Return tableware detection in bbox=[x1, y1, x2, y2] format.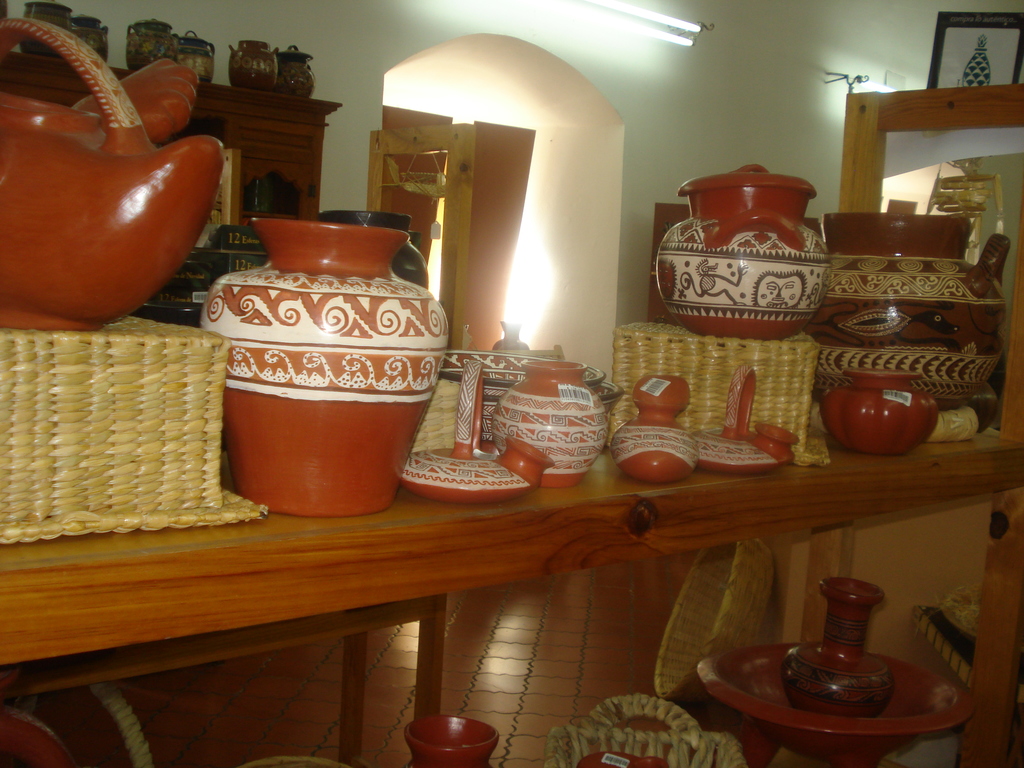
bbox=[746, 424, 799, 465].
